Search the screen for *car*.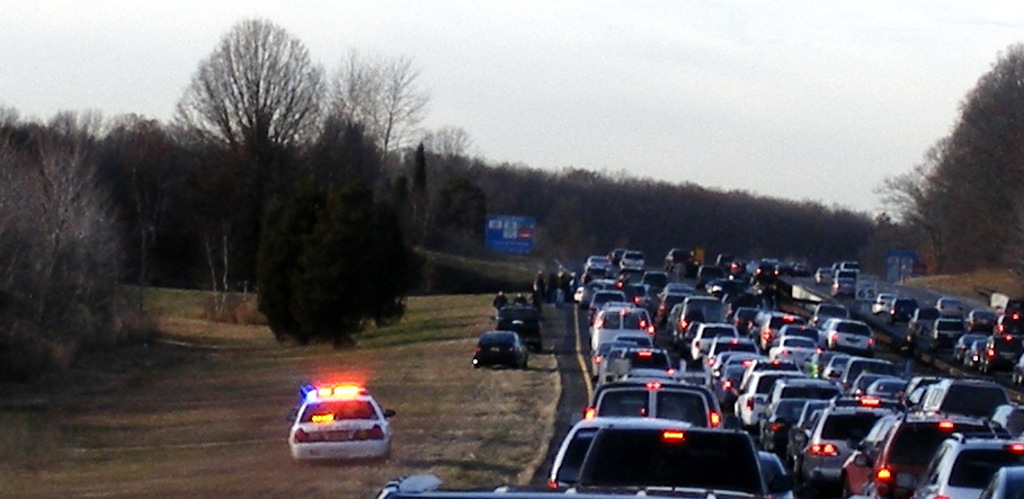
Found at [720, 351, 783, 408].
